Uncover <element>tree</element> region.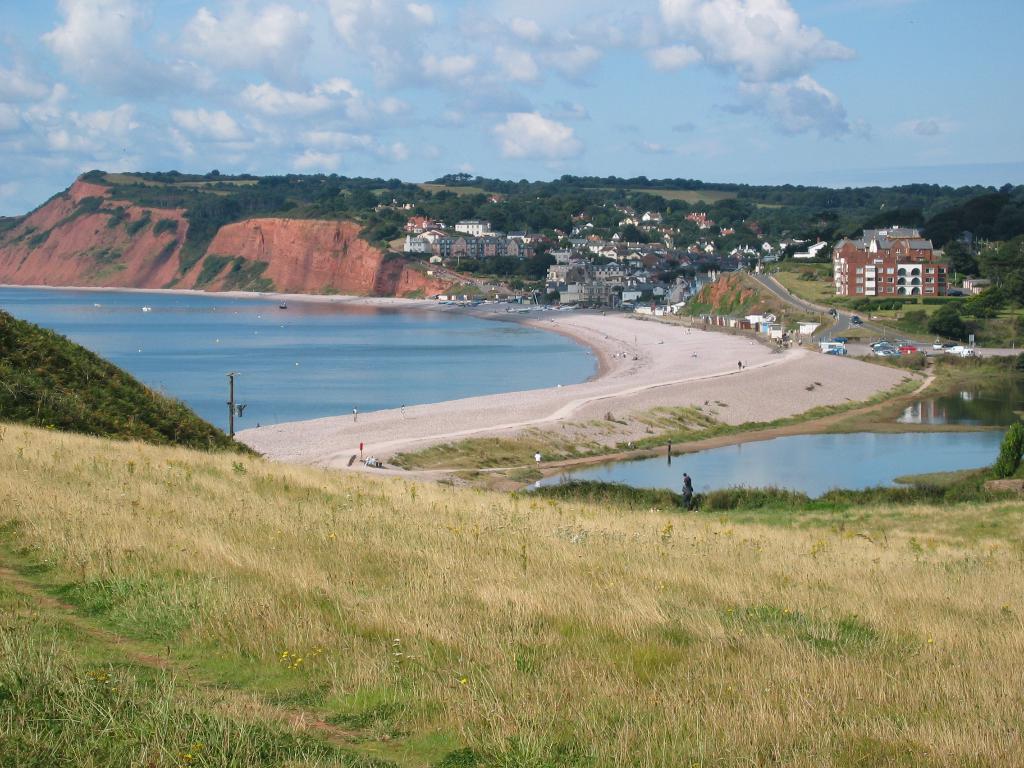
Uncovered: [707, 210, 743, 223].
